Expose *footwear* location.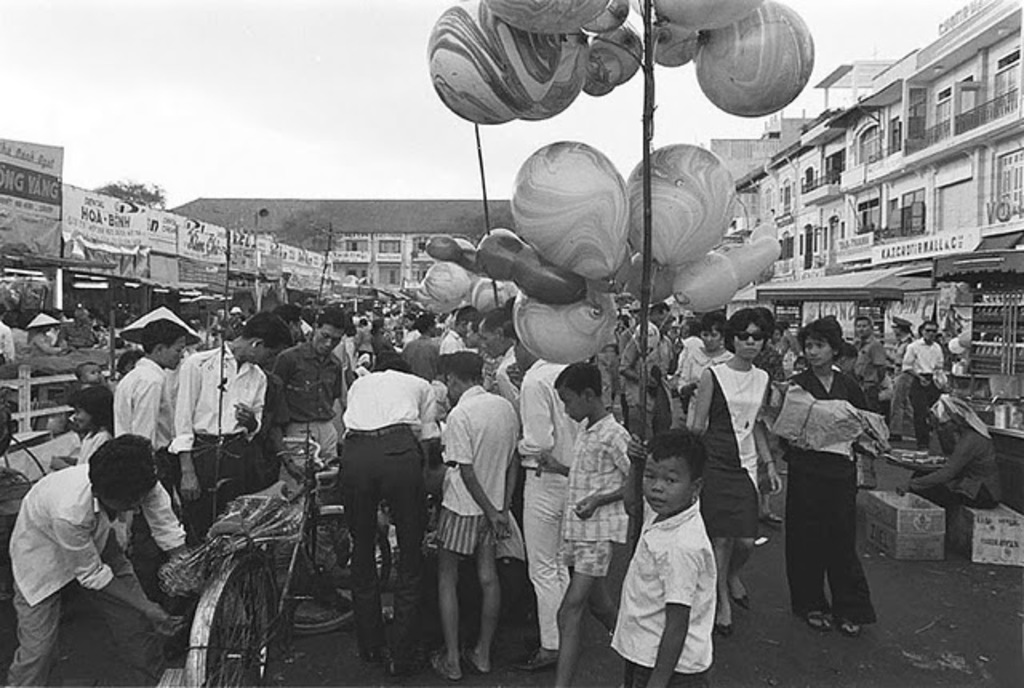
Exposed at 514,648,571,666.
